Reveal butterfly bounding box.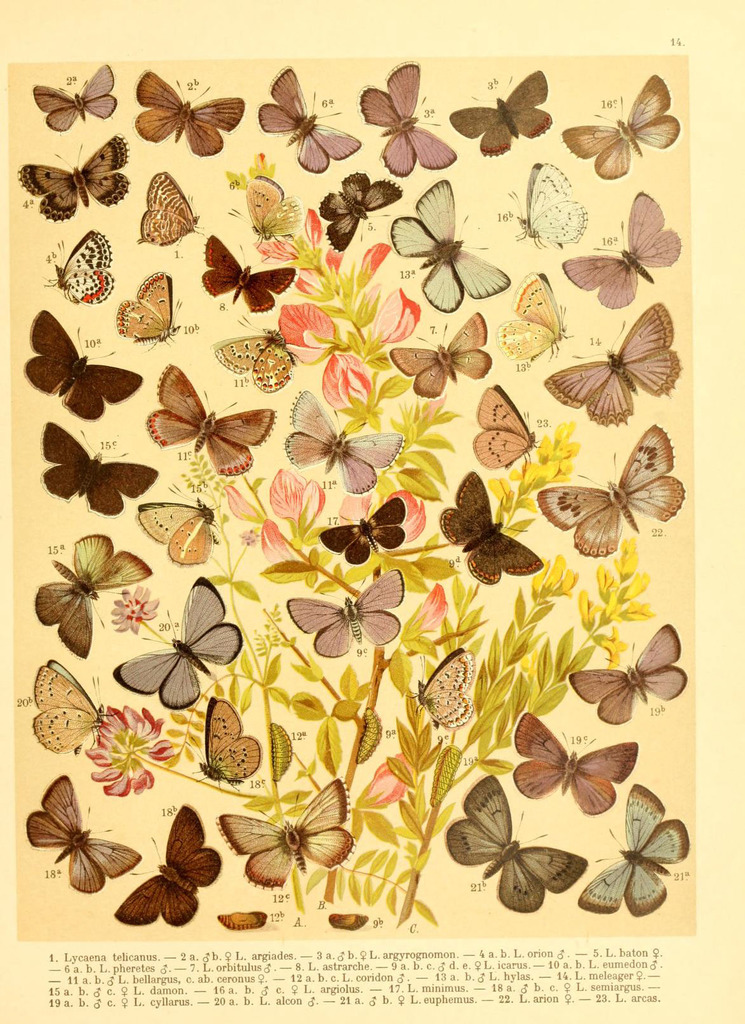
Revealed: bbox=(193, 688, 257, 781).
